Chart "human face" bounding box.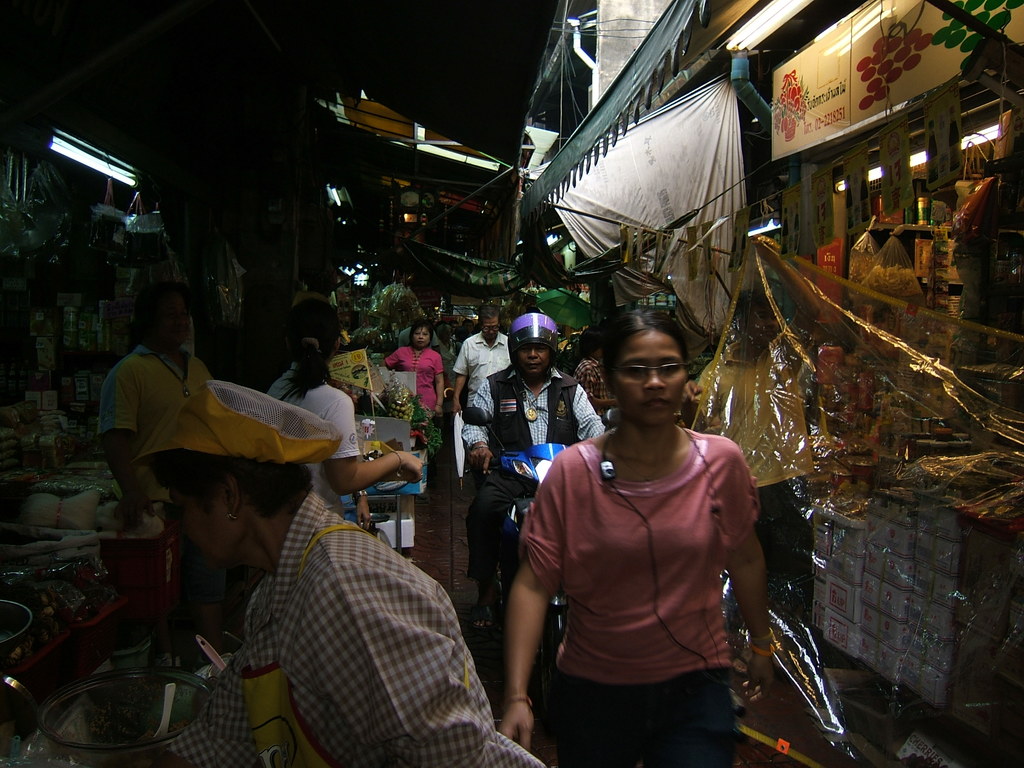
Charted: bbox=[474, 313, 505, 344].
